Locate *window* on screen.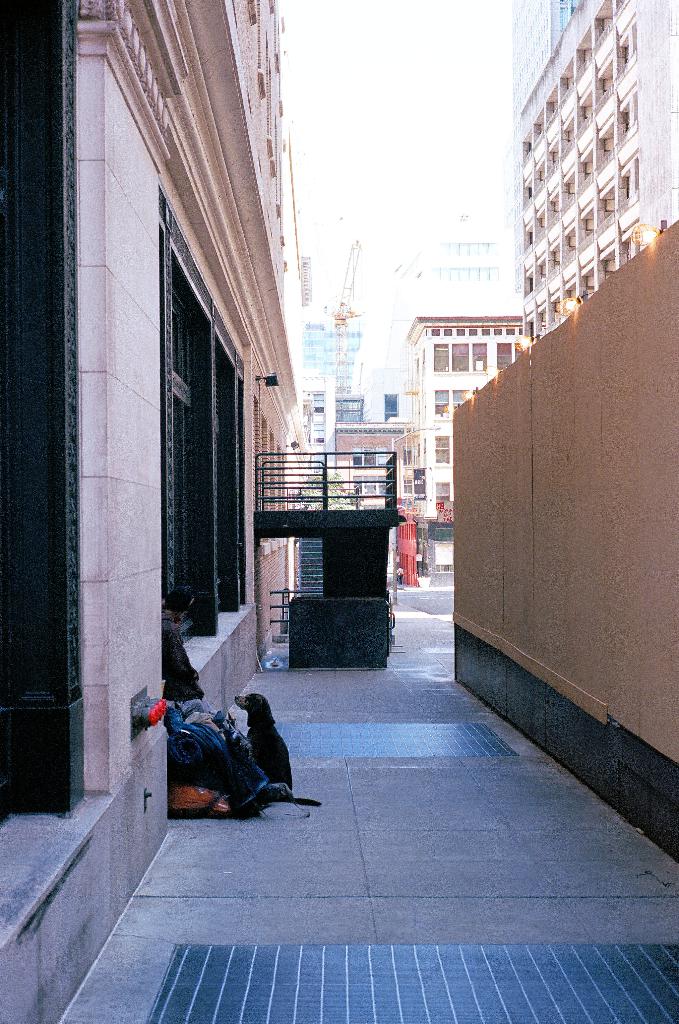
On screen at (left=433, top=478, right=451, bottom=504).
